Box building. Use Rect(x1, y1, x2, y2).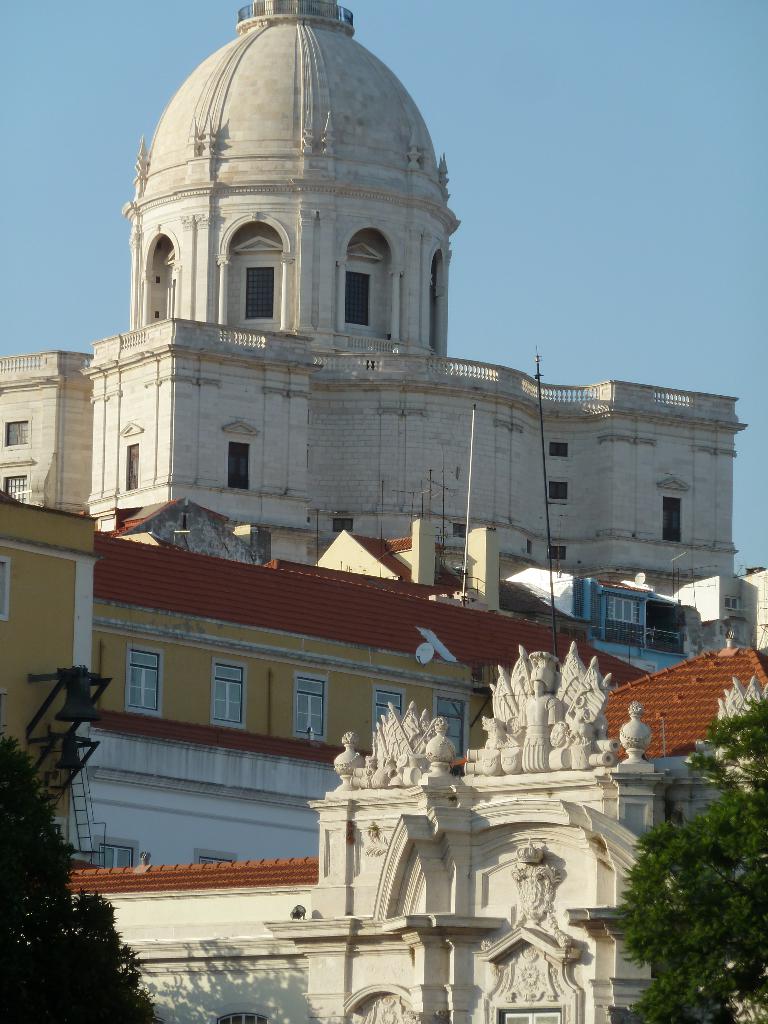
Rect(0, 491, 570, 860).
